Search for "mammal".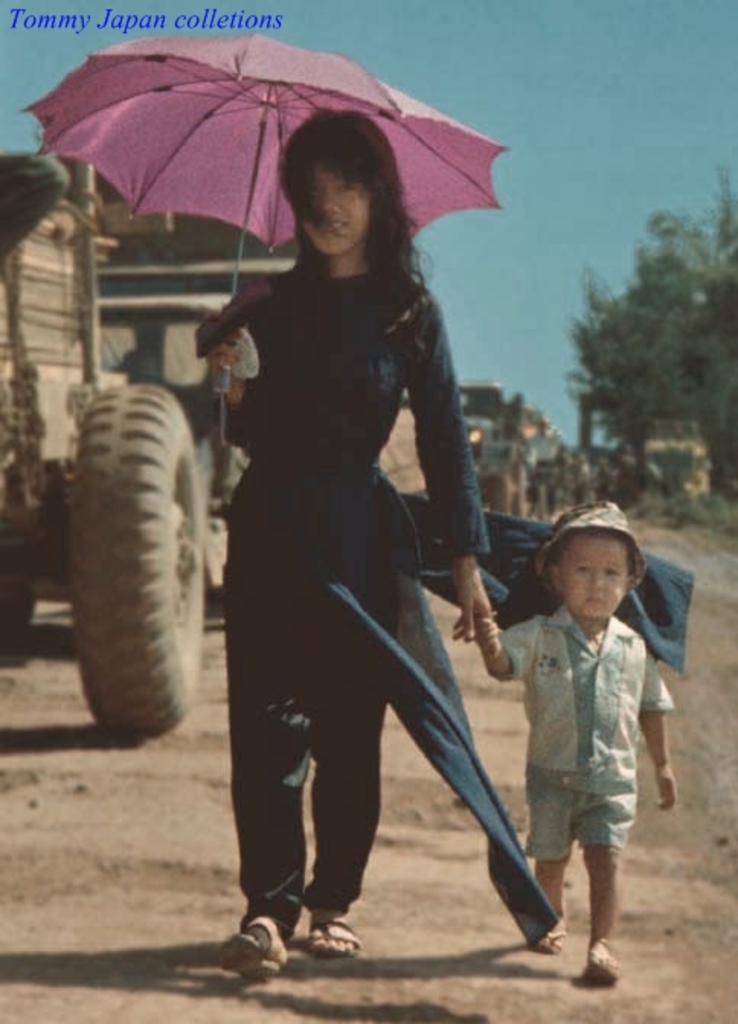
Found at [500, 509, 689, 966].
